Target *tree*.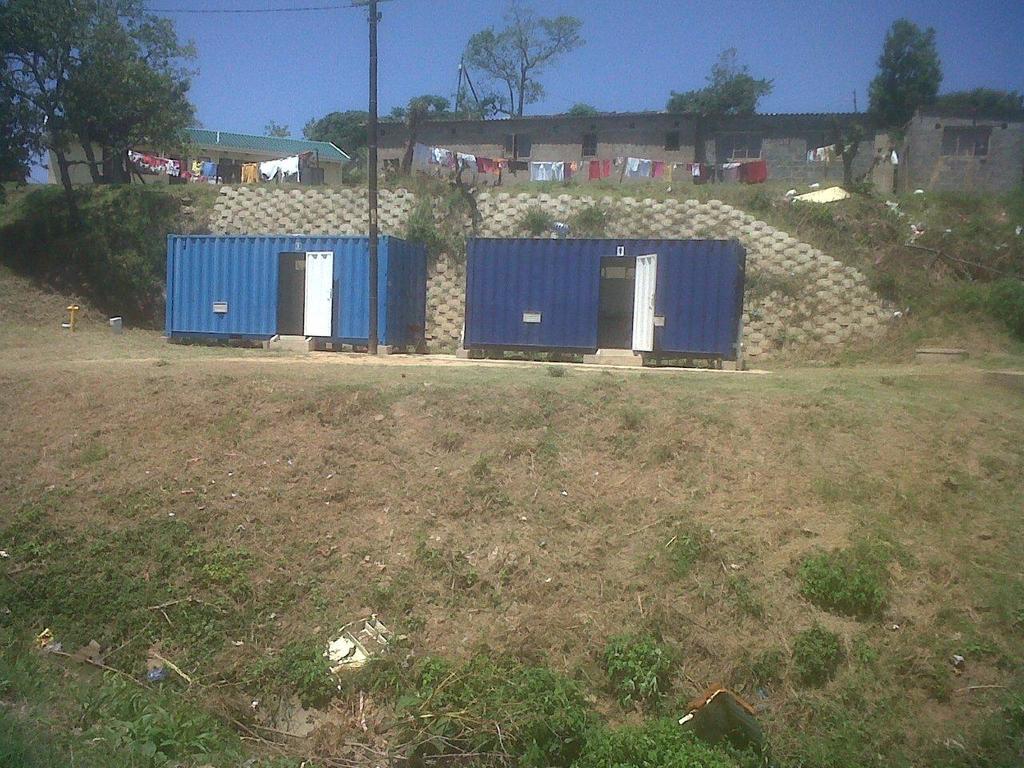
Target region: x1=464 y1=0 x2=590 y2=120.
